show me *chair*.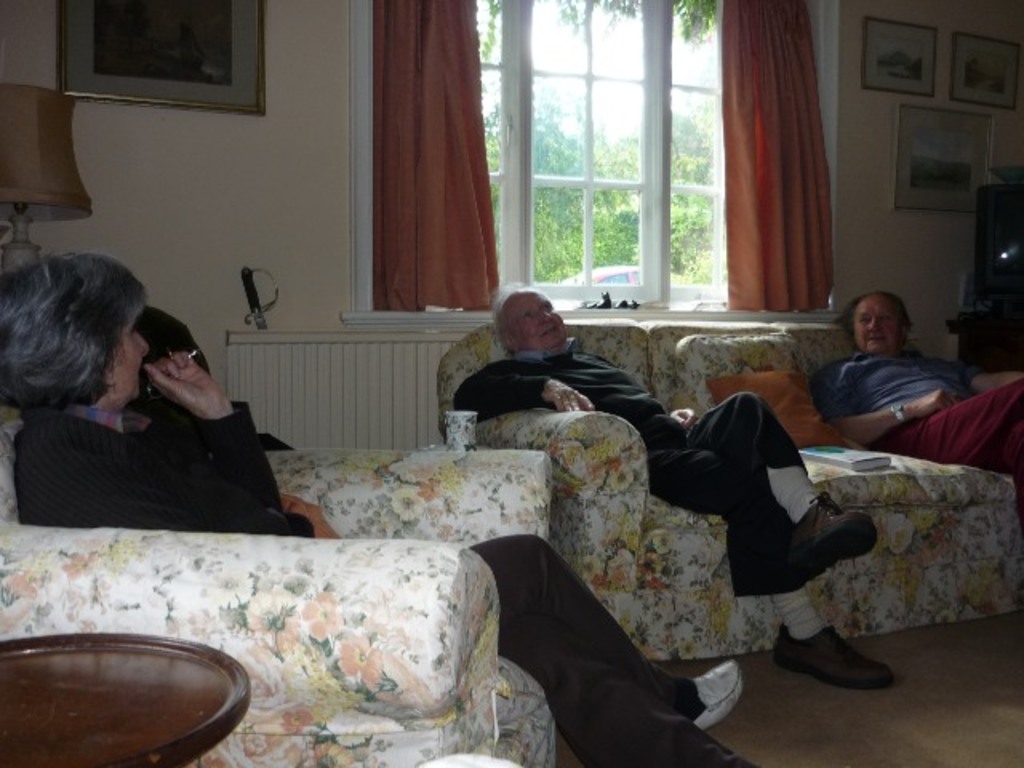
*chair* is here: {"left": 0, "top": 408, "right": 554, "bottom": 766}.
